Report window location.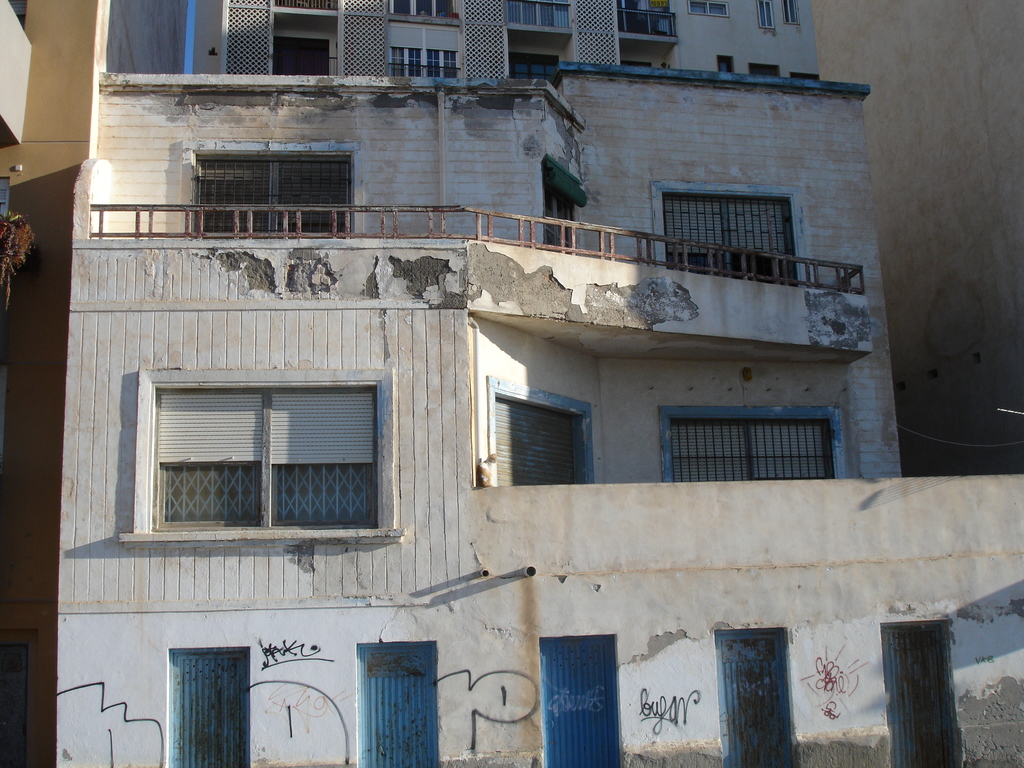
Report: [509, 56, 563, 88].
